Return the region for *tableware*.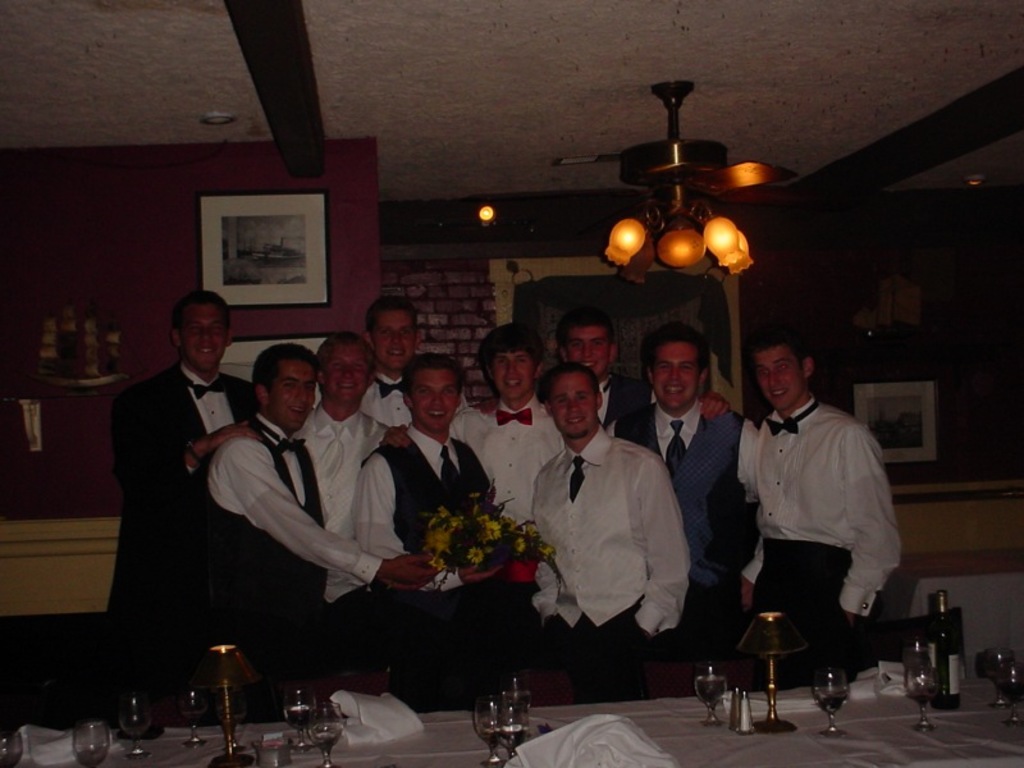
detection(76, 719, 108, 767).
